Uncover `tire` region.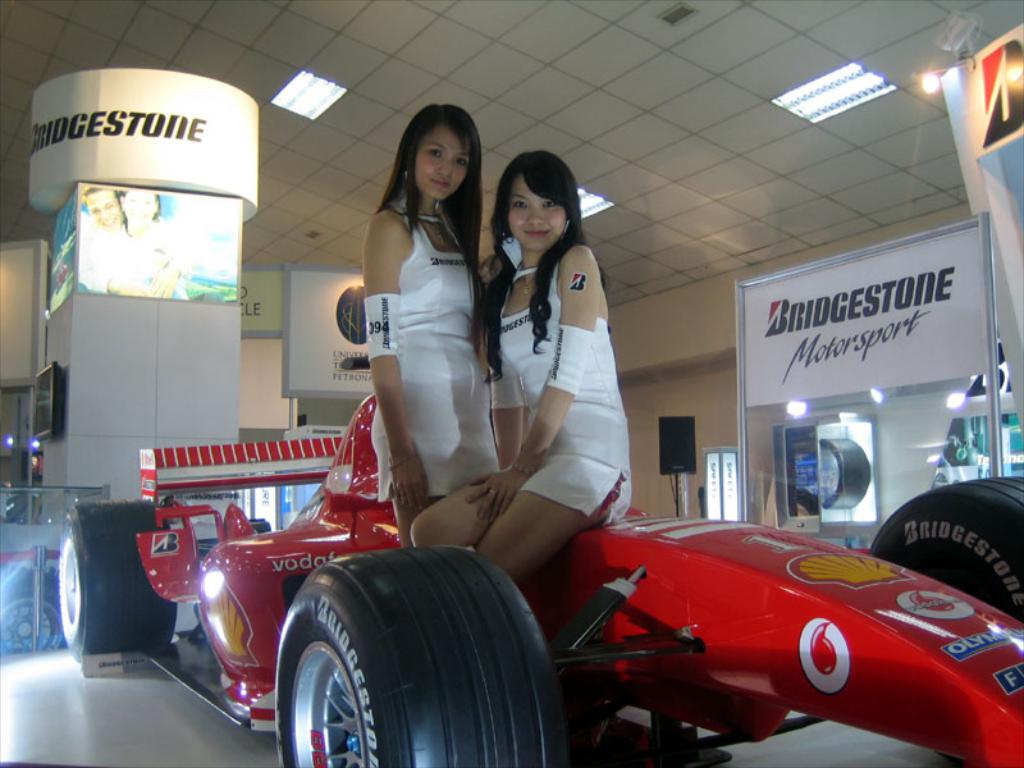
Uncovered: 52/499/177/655.
